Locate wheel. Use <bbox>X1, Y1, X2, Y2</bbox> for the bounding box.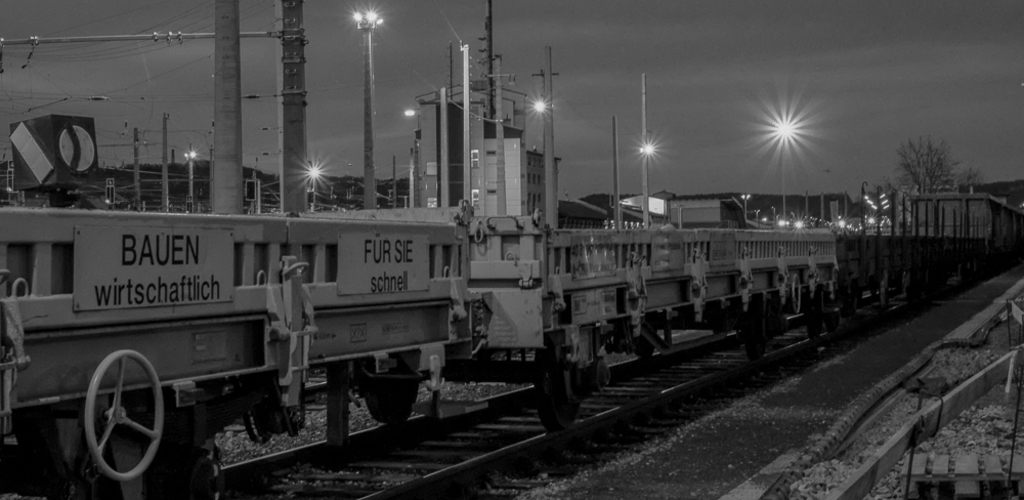
<bbox>364, 359, 417, 421</bbox>.
